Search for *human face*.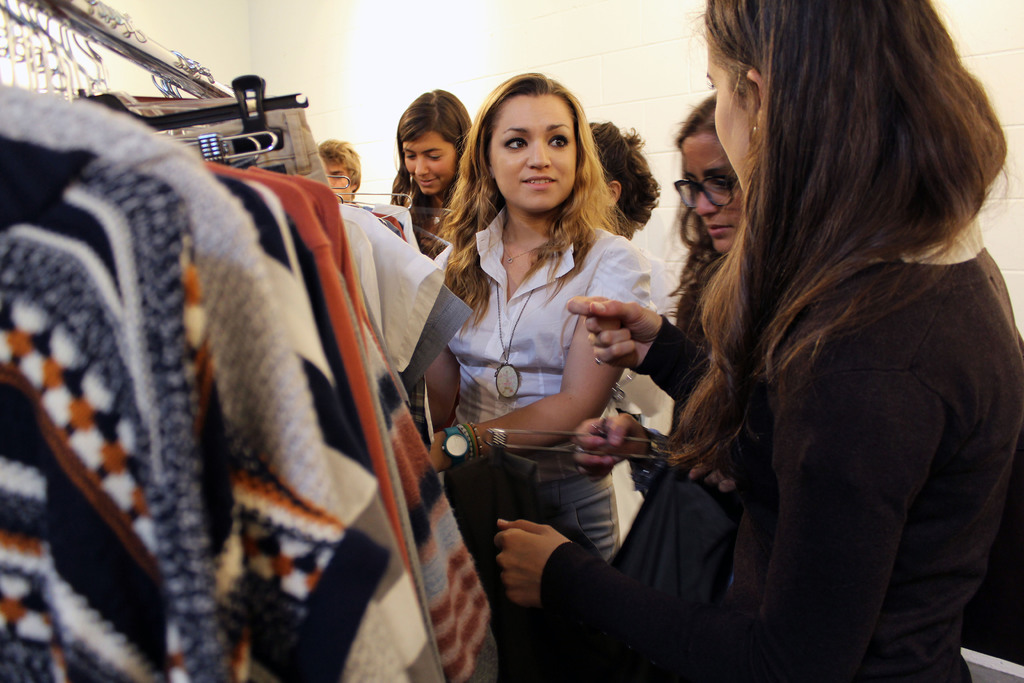
Found at 486,90,577,210.
